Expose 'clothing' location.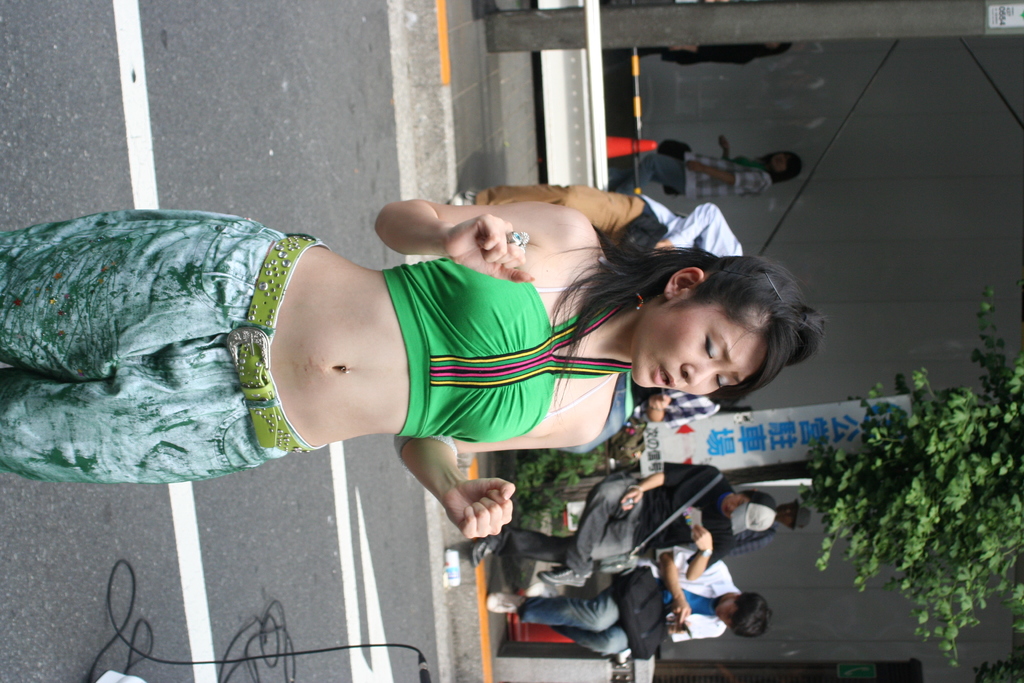
Exposed at 492:462:739:578.
